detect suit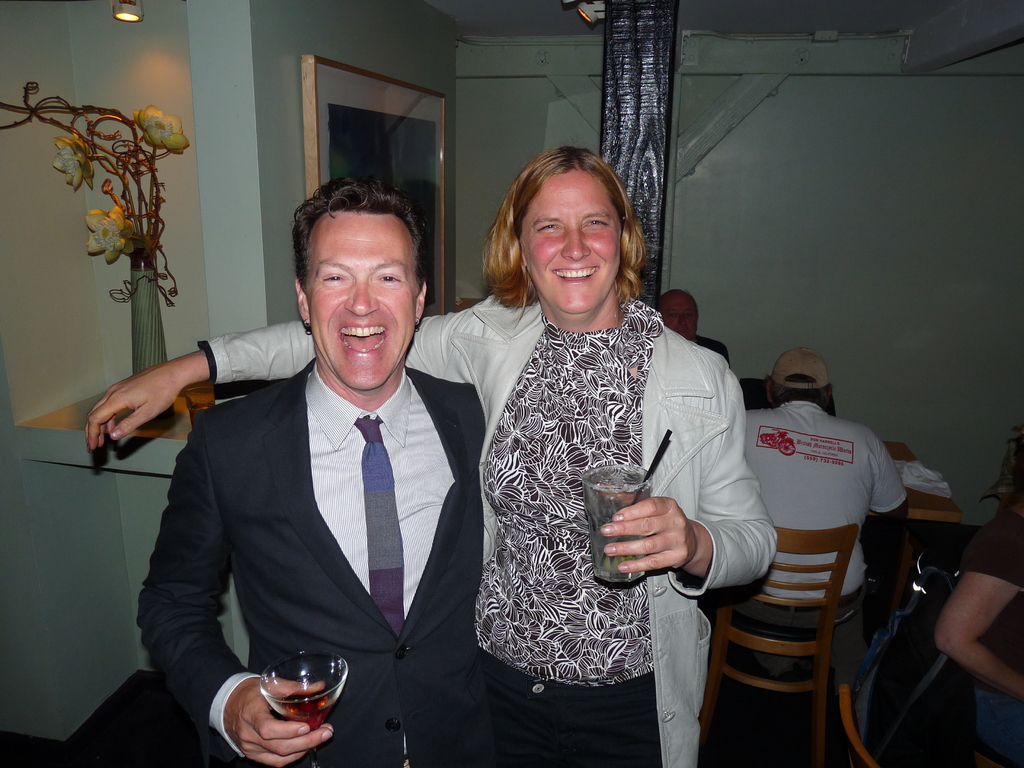
[132, 234, 504, 760]
